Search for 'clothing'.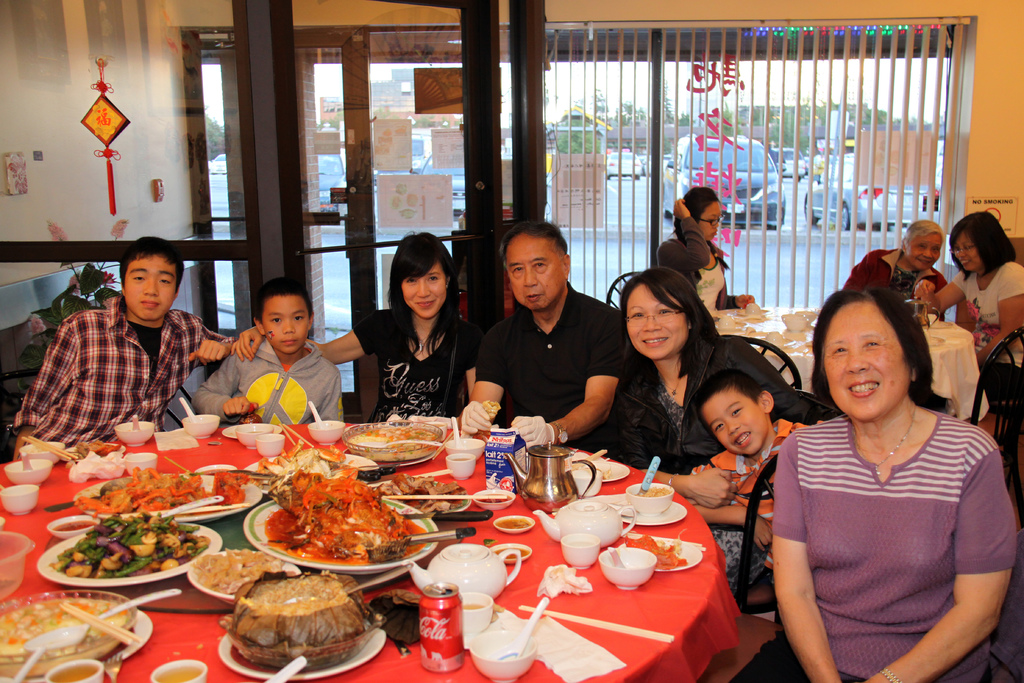
Found at left=182, top=335, right=340, bottom=424.
